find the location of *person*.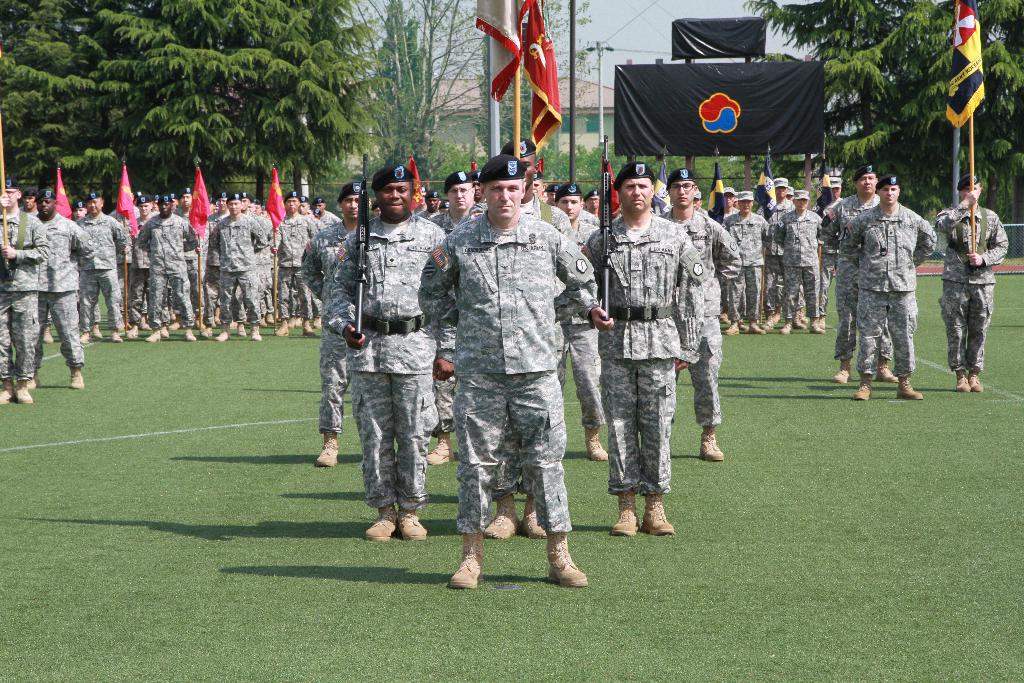
Location: (847, 167, 934, 410).
